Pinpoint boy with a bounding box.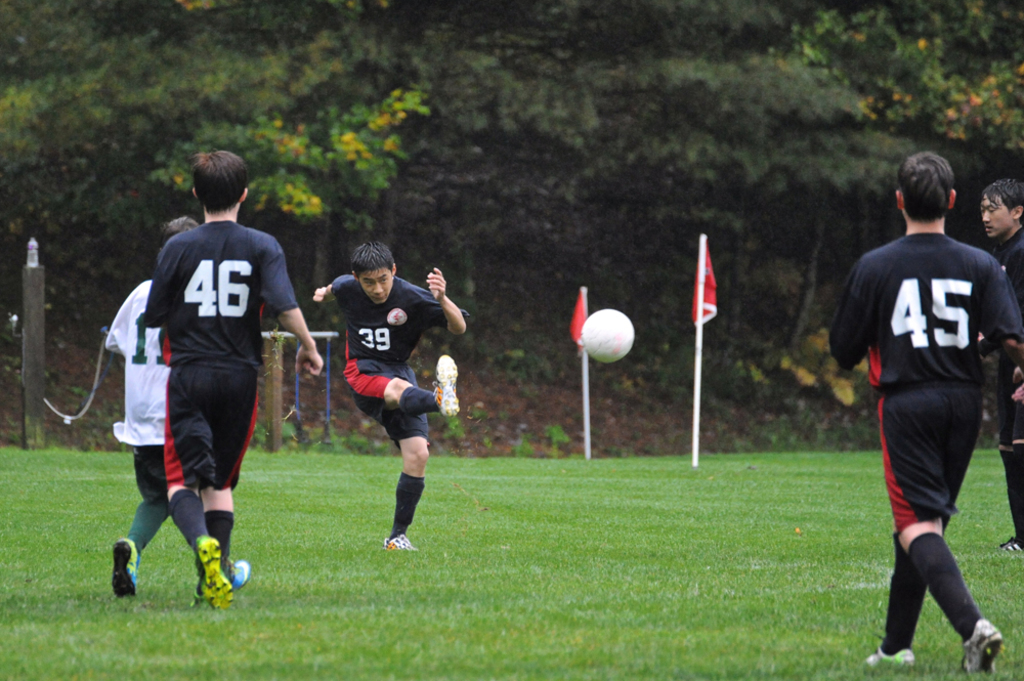
(826, 152, 1023, 679).
